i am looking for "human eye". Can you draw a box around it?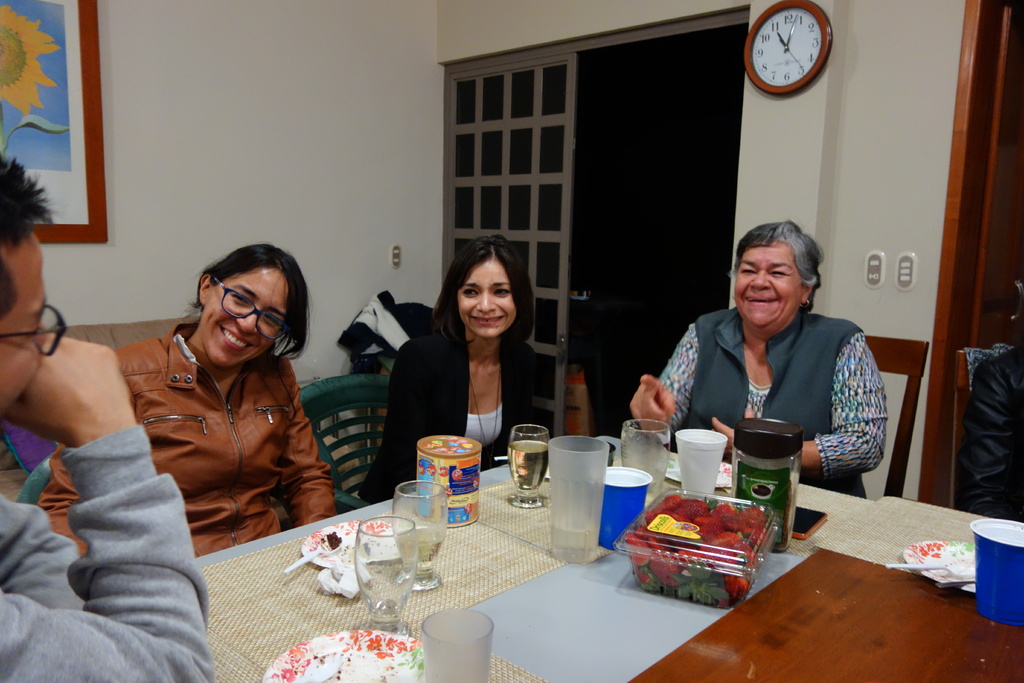
Sure, the bounding box is box=[739, 265, 760, 277].
